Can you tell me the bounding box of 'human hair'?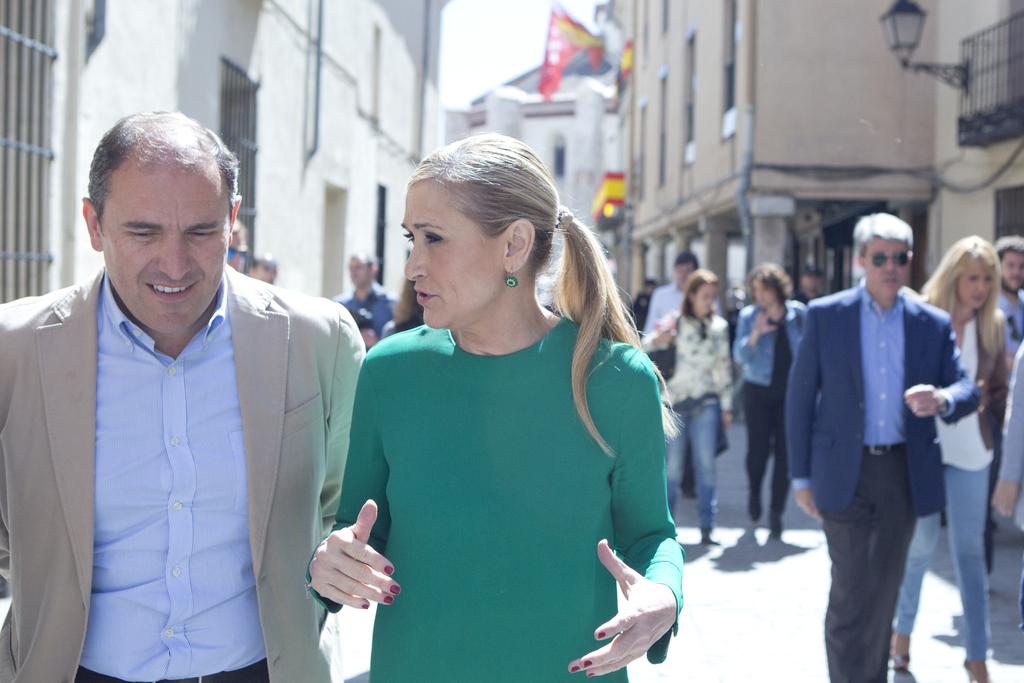
select_region(674, 250, 701, 268).
